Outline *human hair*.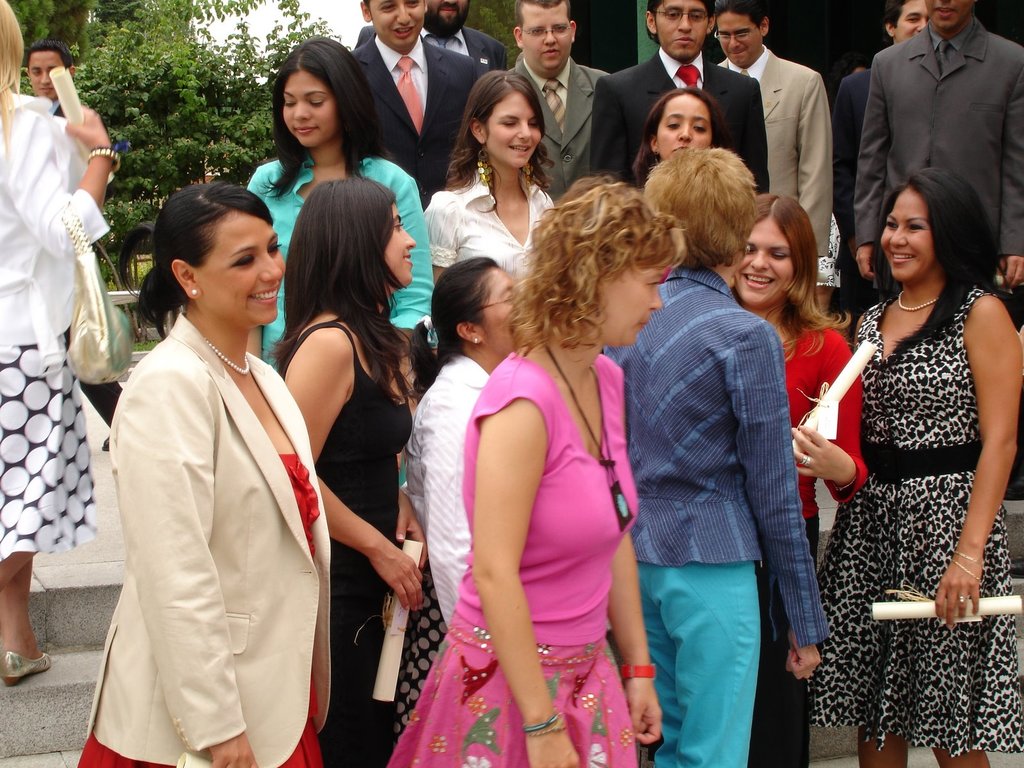
Outline: {"x1": 0, "y1": 3, "x2": 24, "y2": 151}.
